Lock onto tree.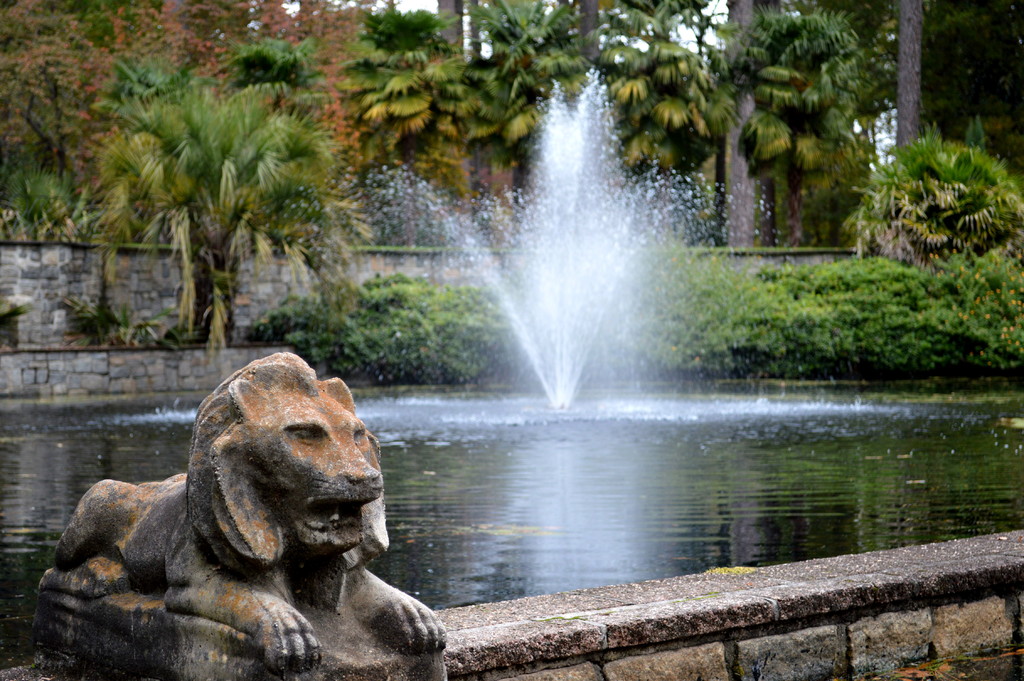
Locked: x1=719, y1=0, x2=867, y2=248.
